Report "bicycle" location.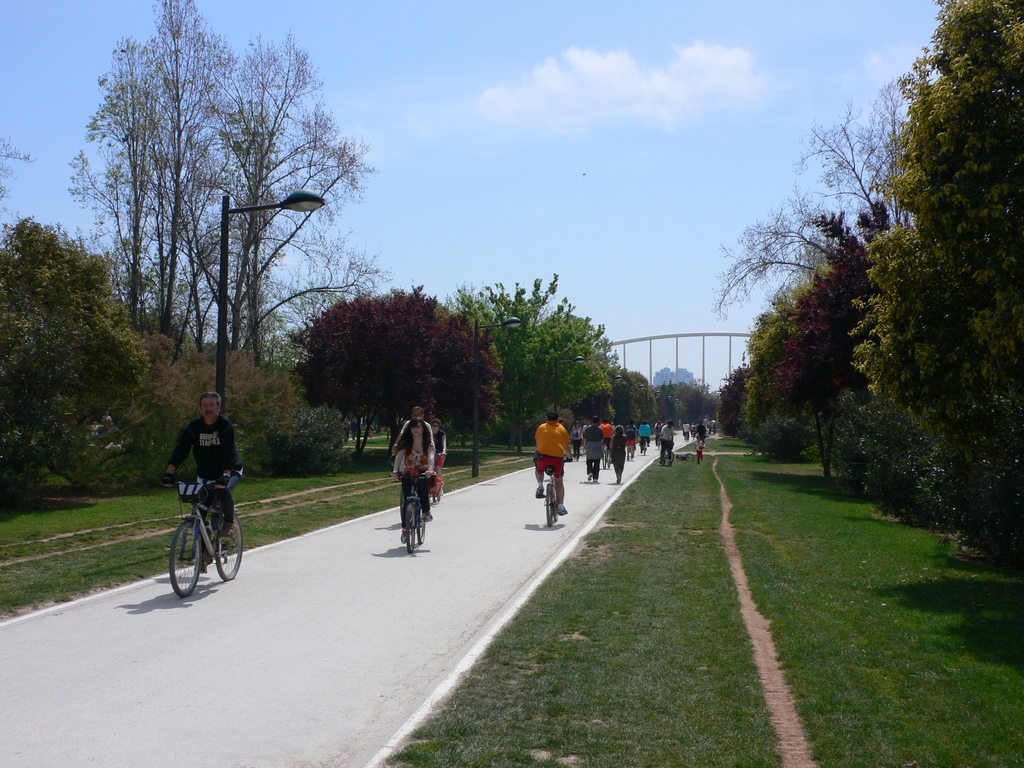
Report: bbox(533, 454, 573, 529).
